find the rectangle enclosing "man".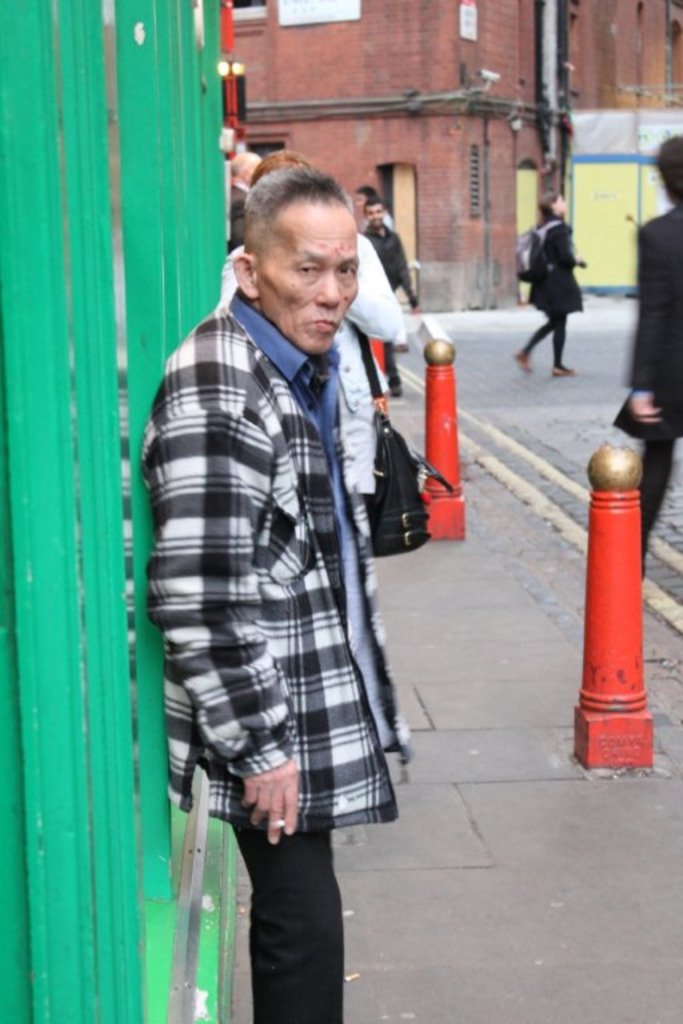
x1=608, y1=133, x2=682, y2=579.
